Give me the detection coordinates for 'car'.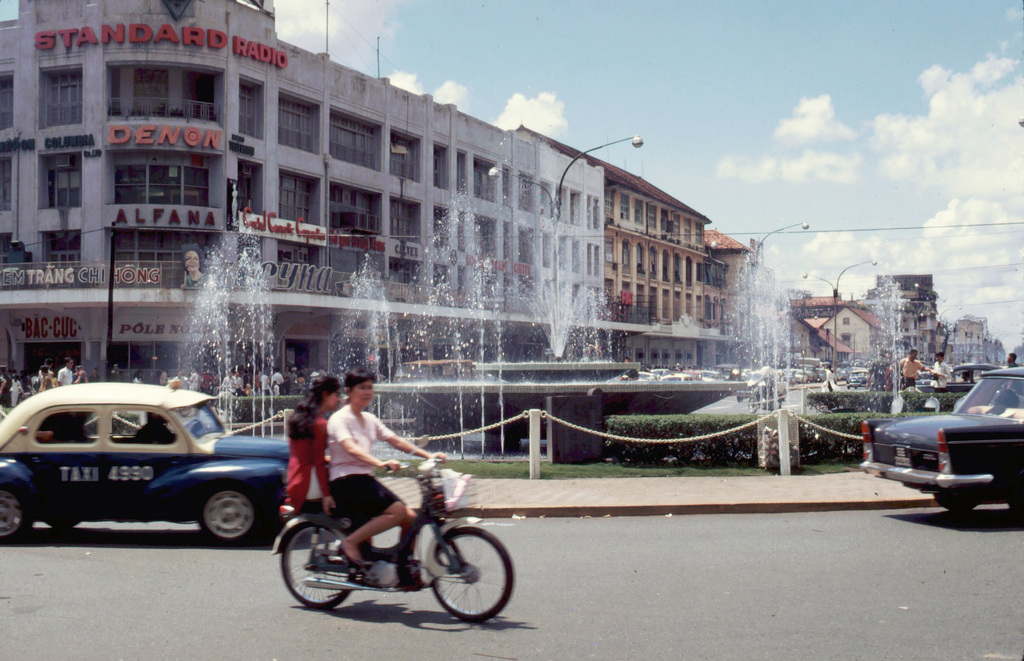
bbox=[868, 371, 1023, 515].
